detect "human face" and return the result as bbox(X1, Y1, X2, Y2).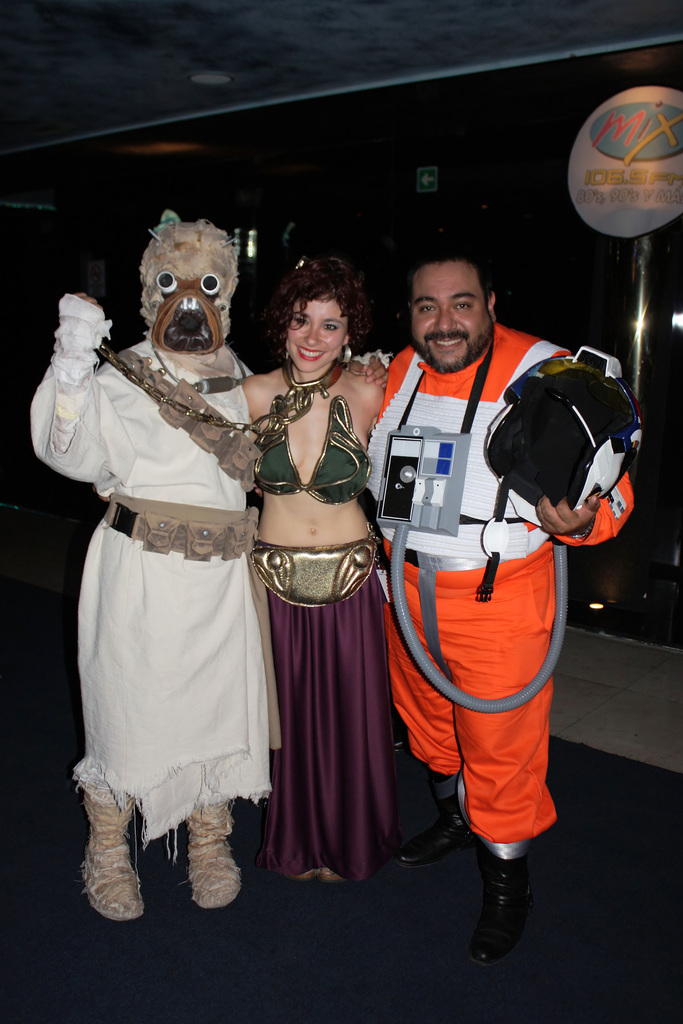
bbox(412, 260, 492, 371).
